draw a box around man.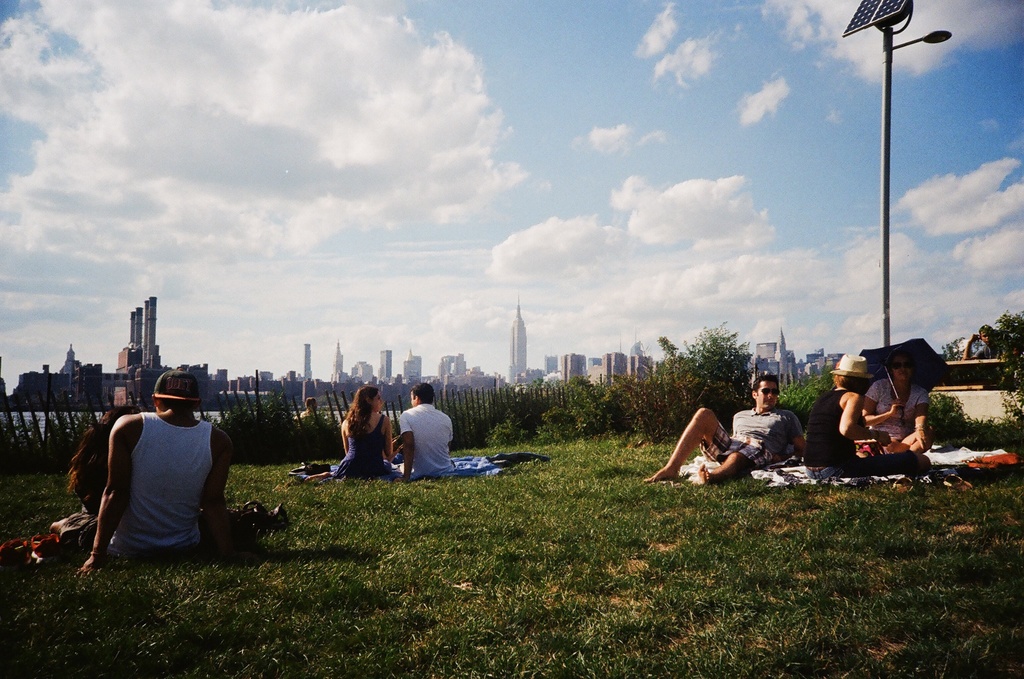
963,323,1002,359.
